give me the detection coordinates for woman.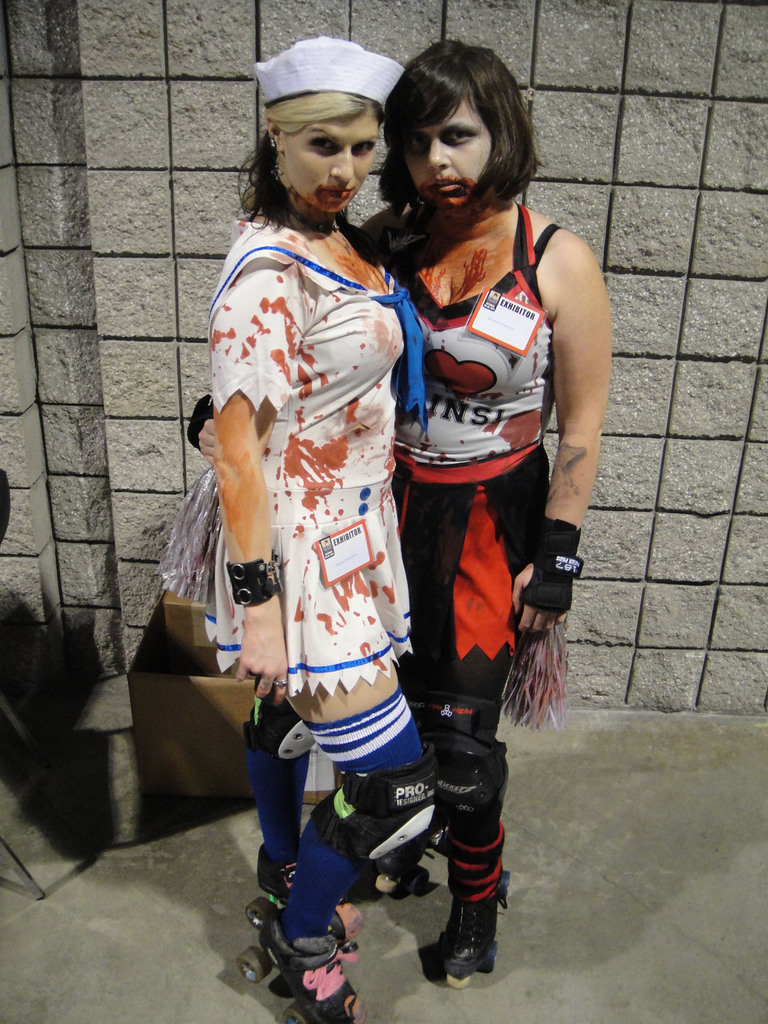
l=209, t=33, r=426, b=896.
